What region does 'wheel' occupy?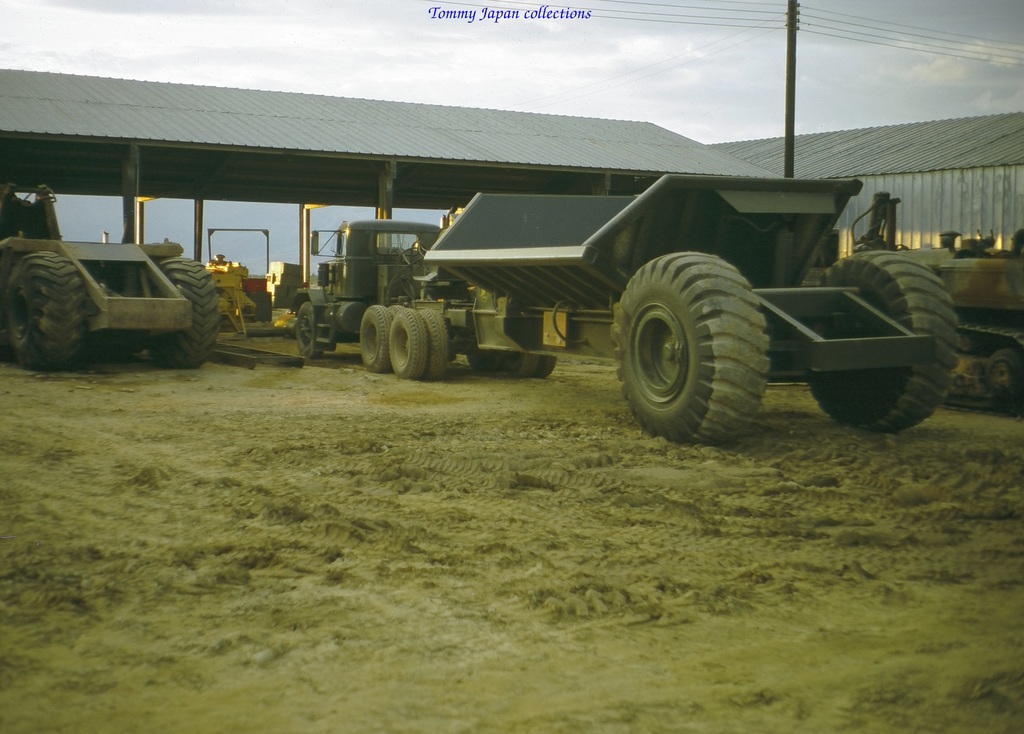
crop(939, 323, 1023, 413).
